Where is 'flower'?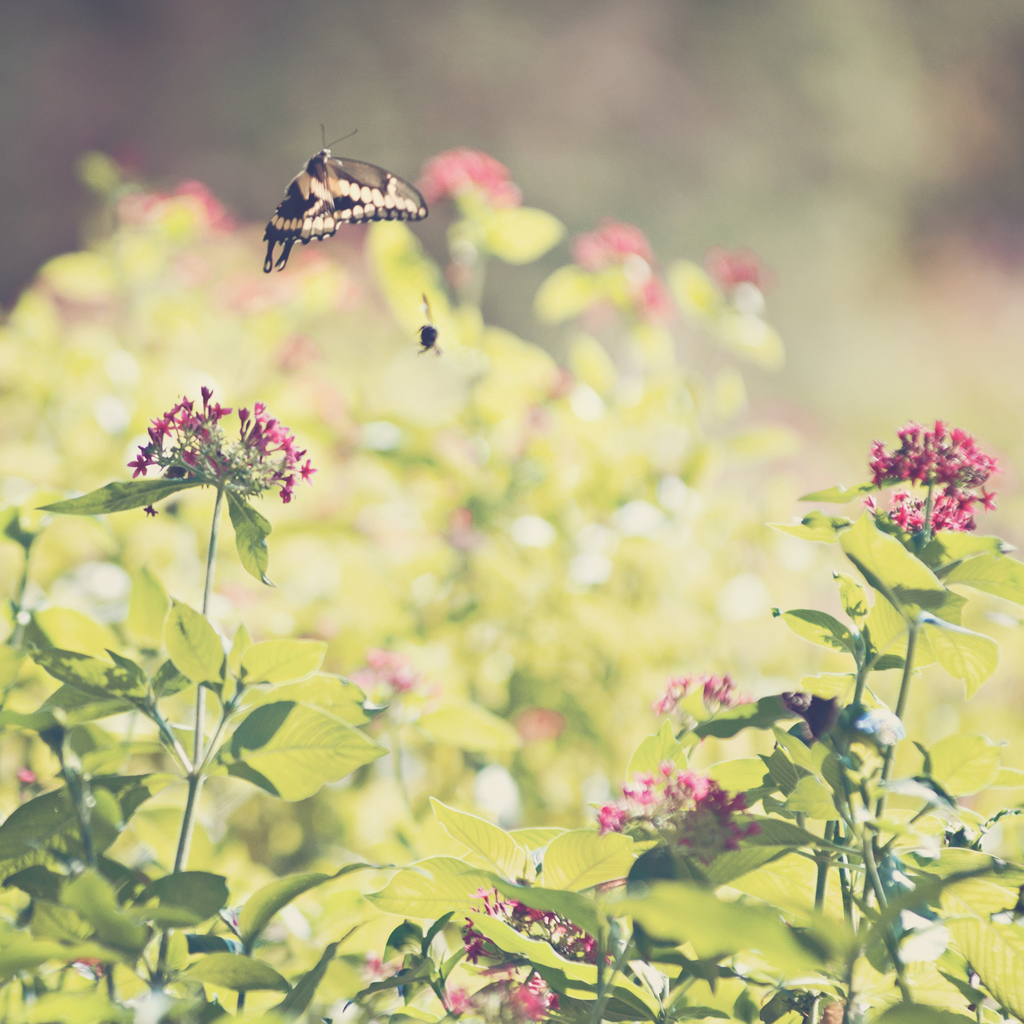
rect(460, 913, 561, 1023).
